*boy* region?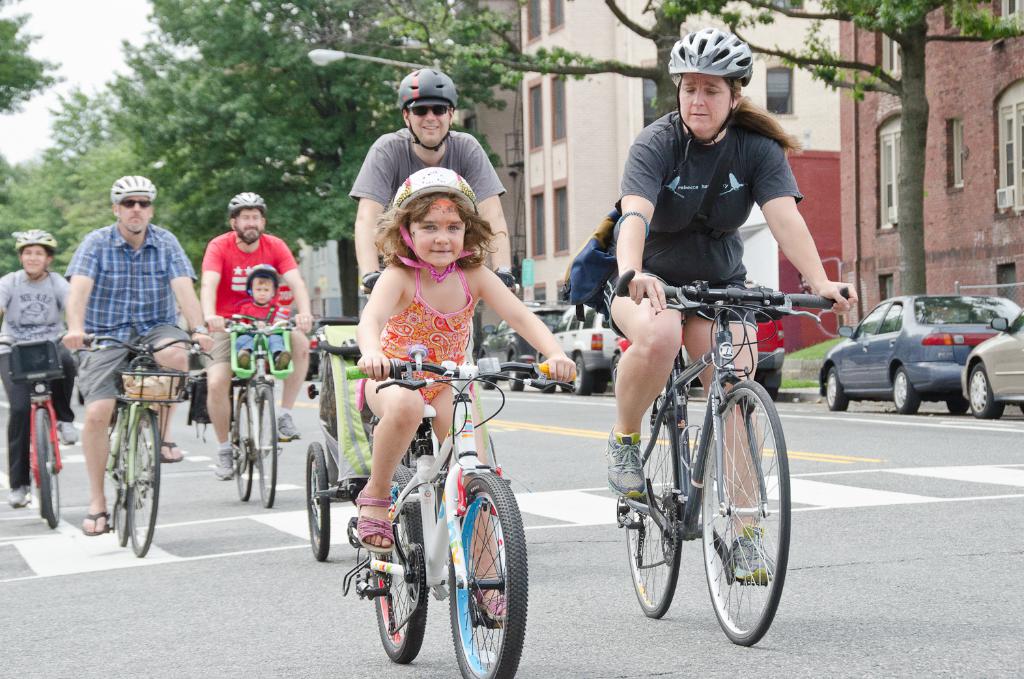
{"x1": 229, "y1": 264, "x2": 296, "y2": 377}
